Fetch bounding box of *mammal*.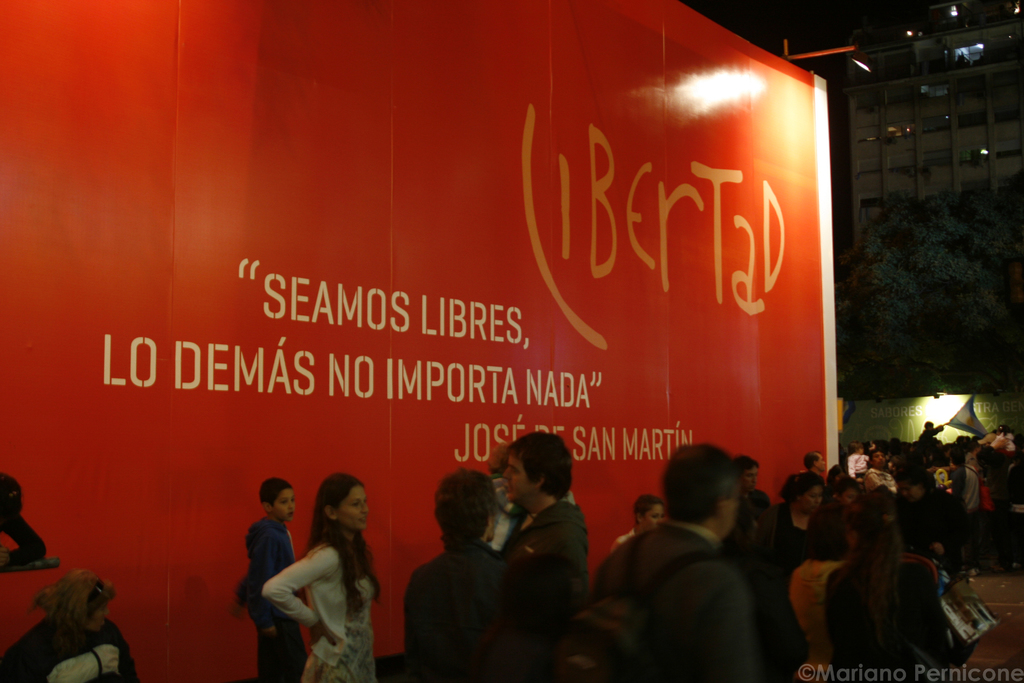
Bbox: (left=259, top=464, right=383, bottom=682).
